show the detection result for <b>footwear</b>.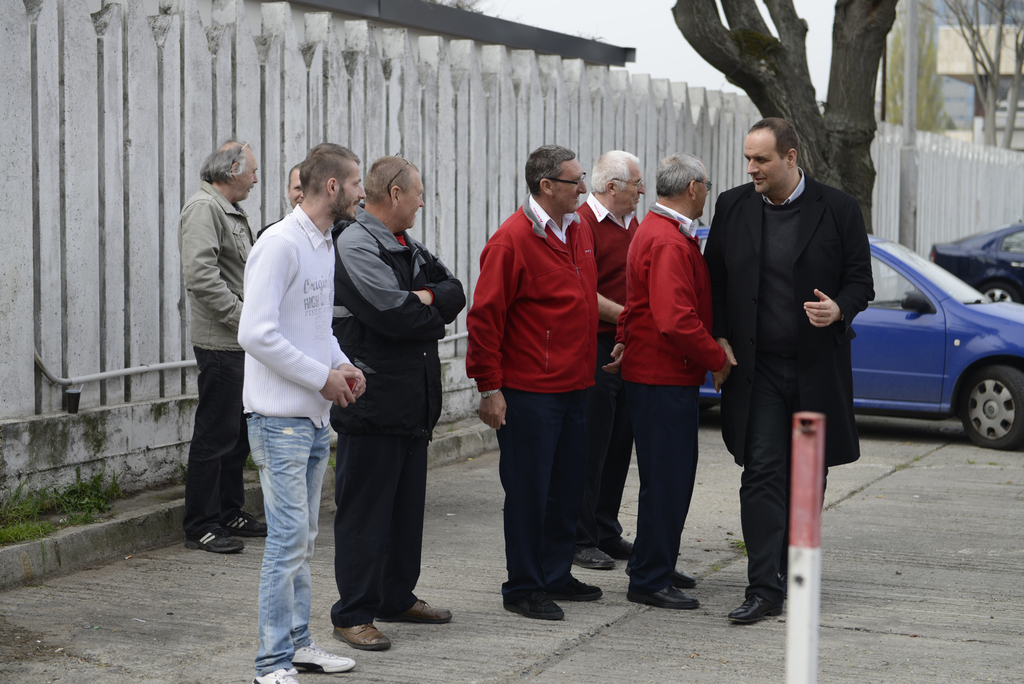
detection(375, 599, 454, 622).
